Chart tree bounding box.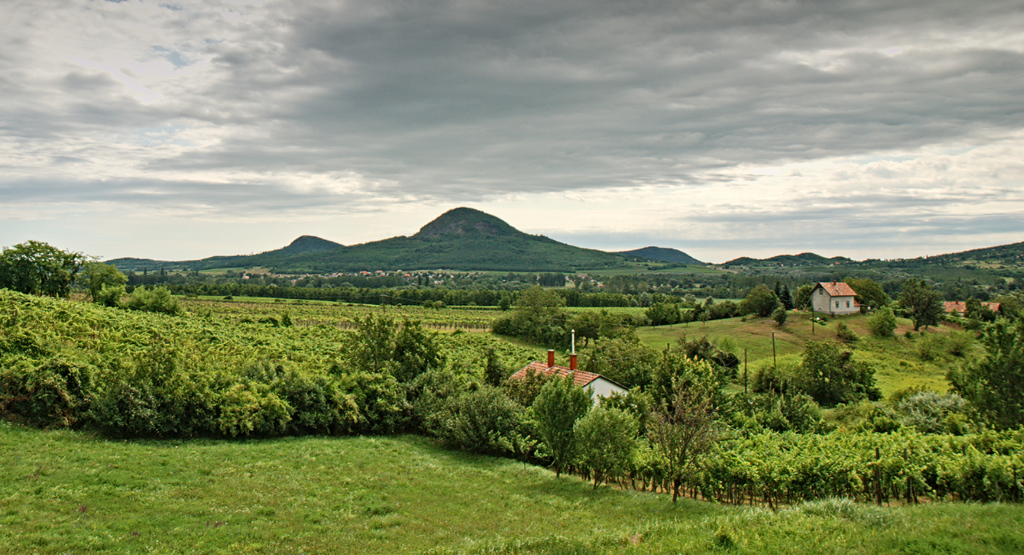
Charted: (846, 274, 893, 312).
